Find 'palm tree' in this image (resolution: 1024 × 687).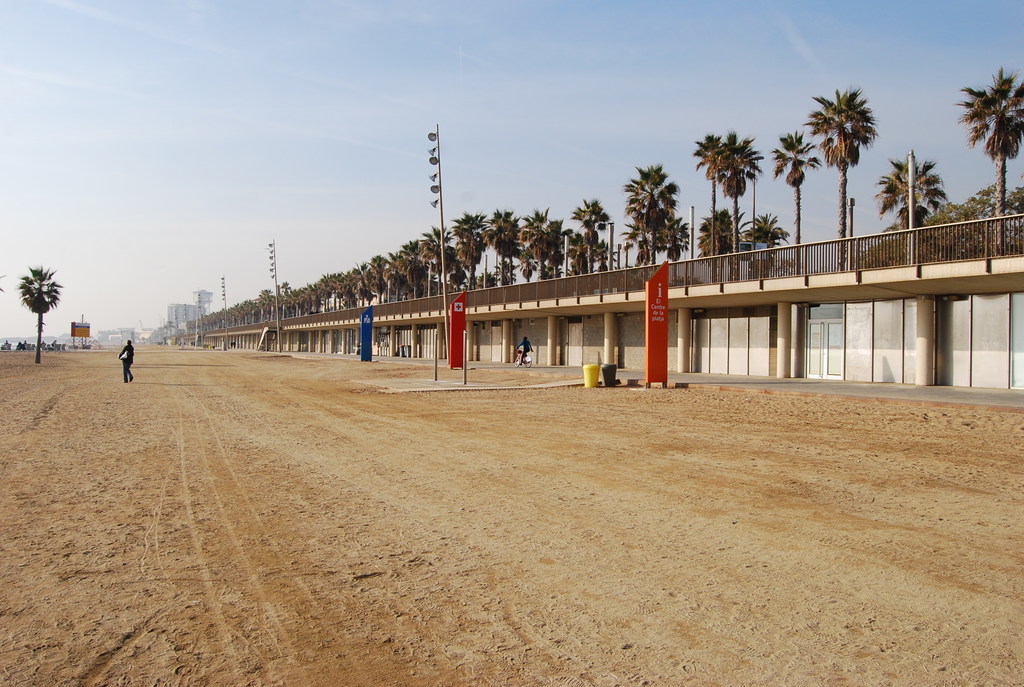
bbox(876, 150, 945, 254).
